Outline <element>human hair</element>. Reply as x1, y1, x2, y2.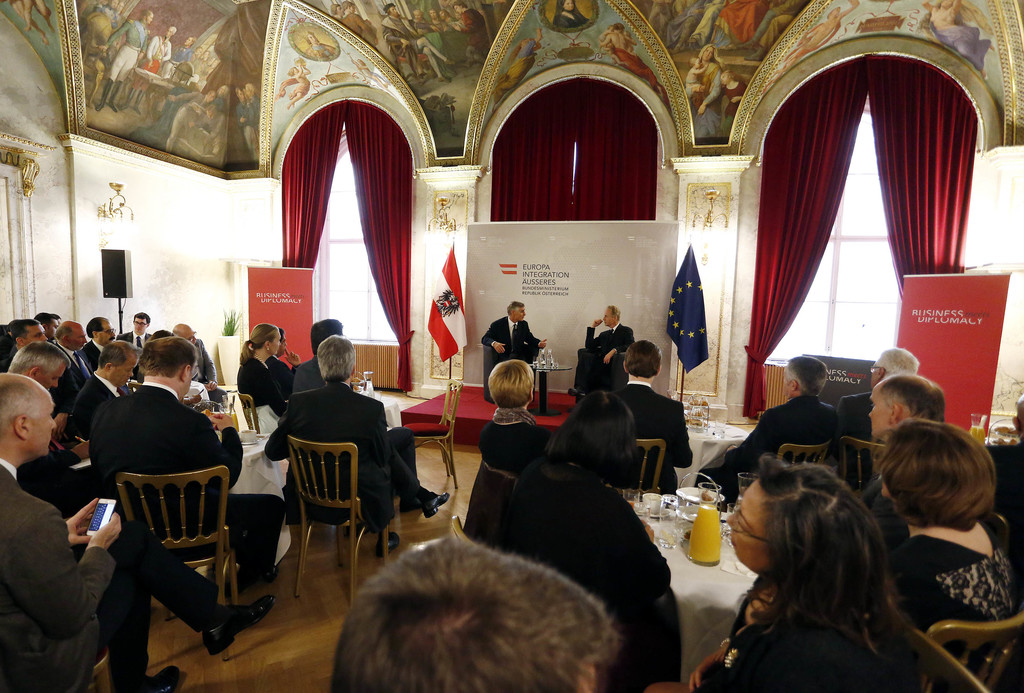
141, 334, 199, 409.
